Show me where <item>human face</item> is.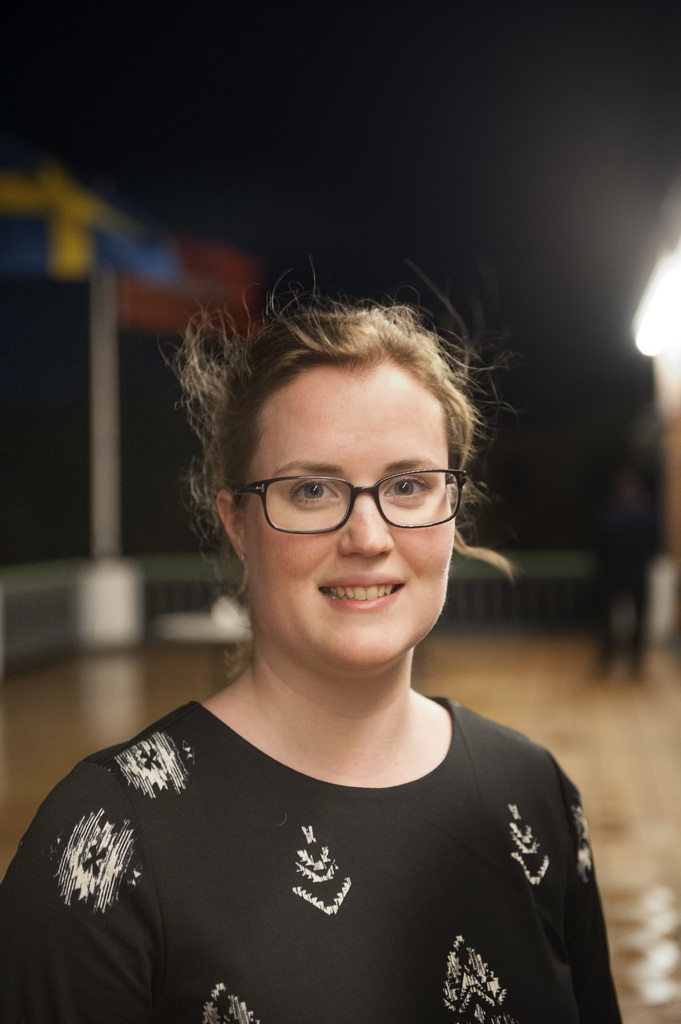
<item>human face</item> is at box(245, 371, 455, 678).
